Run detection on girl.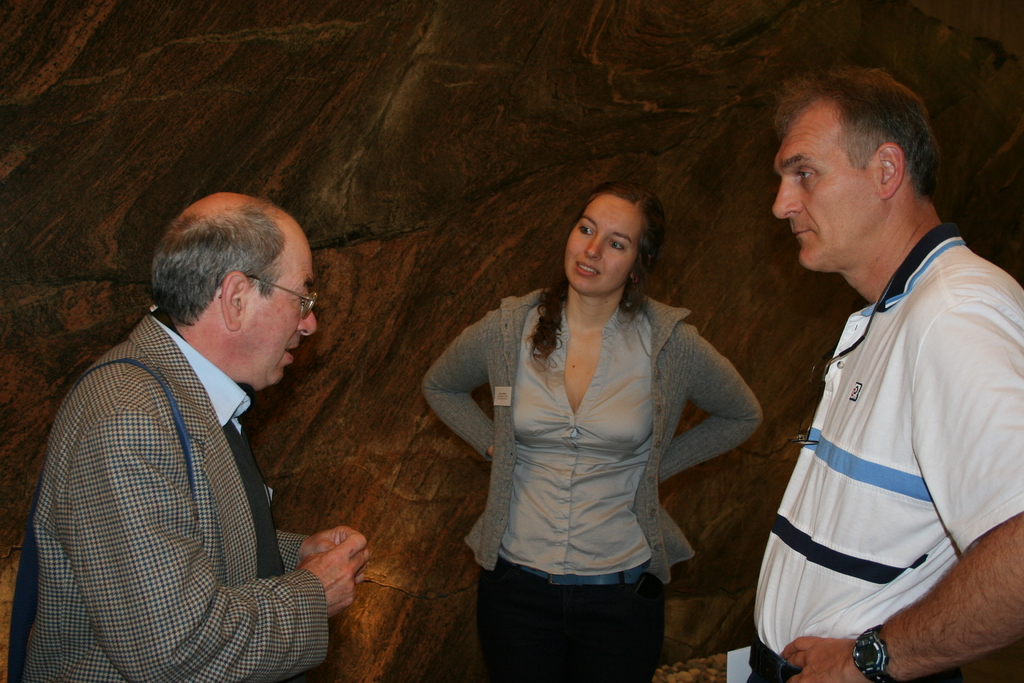
Result: [x1=420, y1=174, x2=765, y2=682].
